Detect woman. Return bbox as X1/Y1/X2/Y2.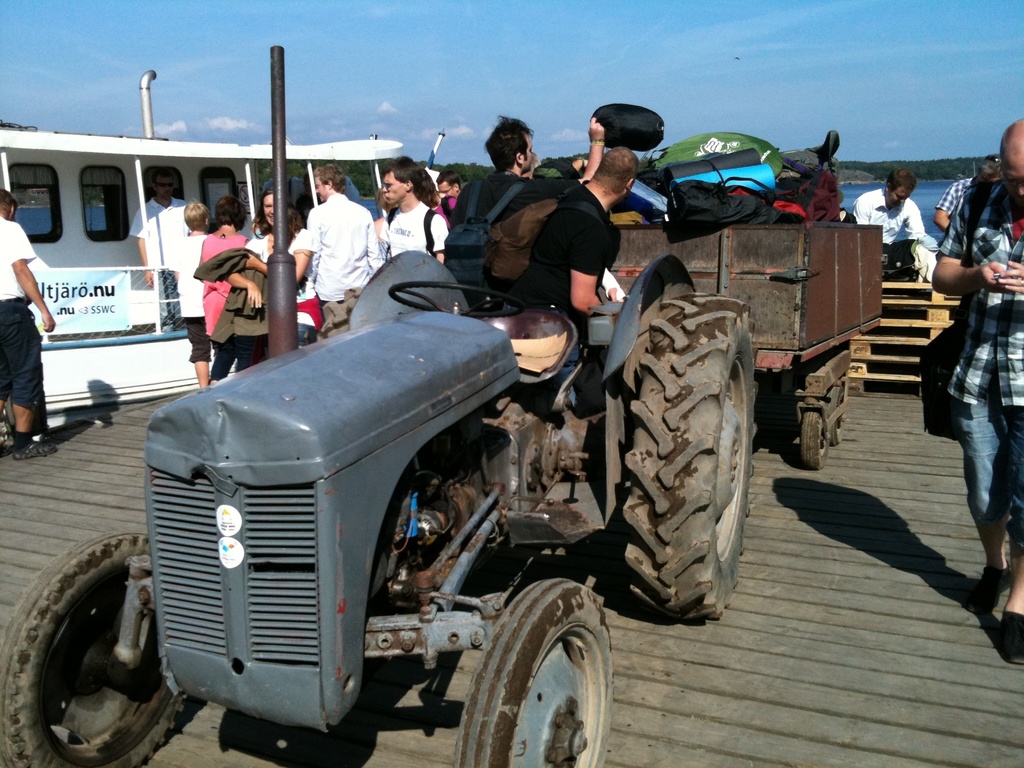
223/182/317/346.
